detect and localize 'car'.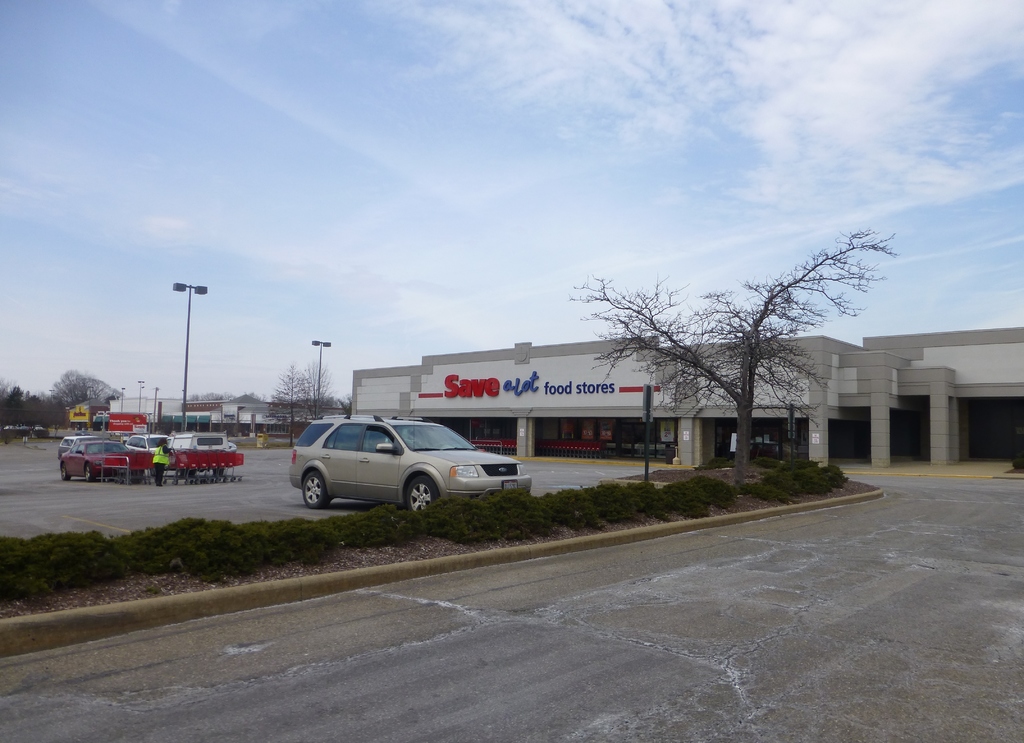
Localized at BBox(58, 434, 132, 483).
